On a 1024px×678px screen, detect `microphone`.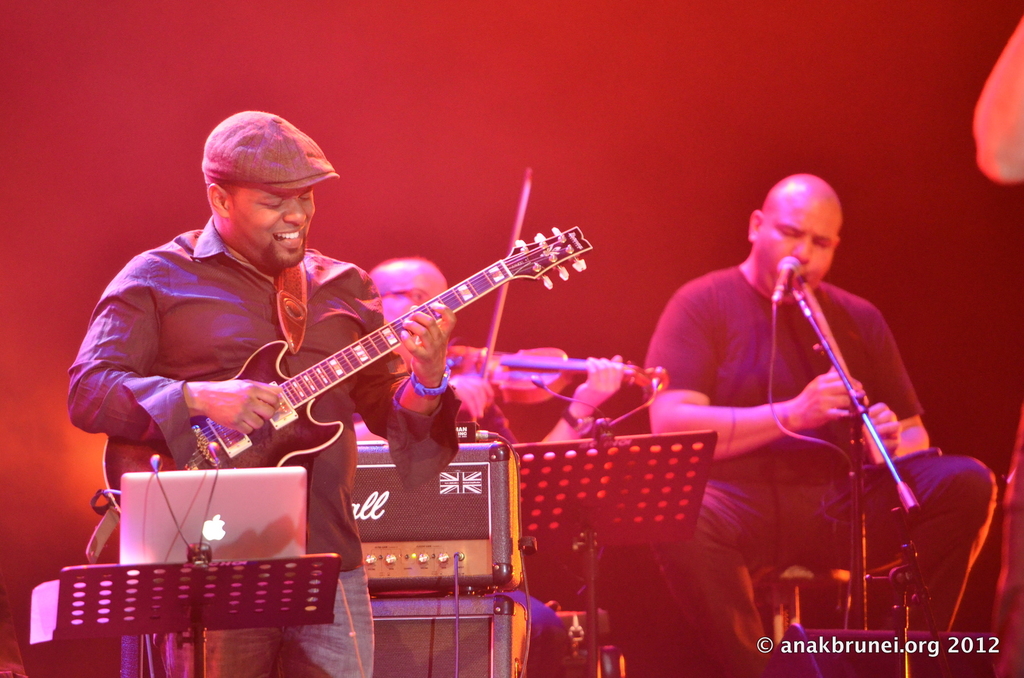
Rect(149, 454, 161, 475).
